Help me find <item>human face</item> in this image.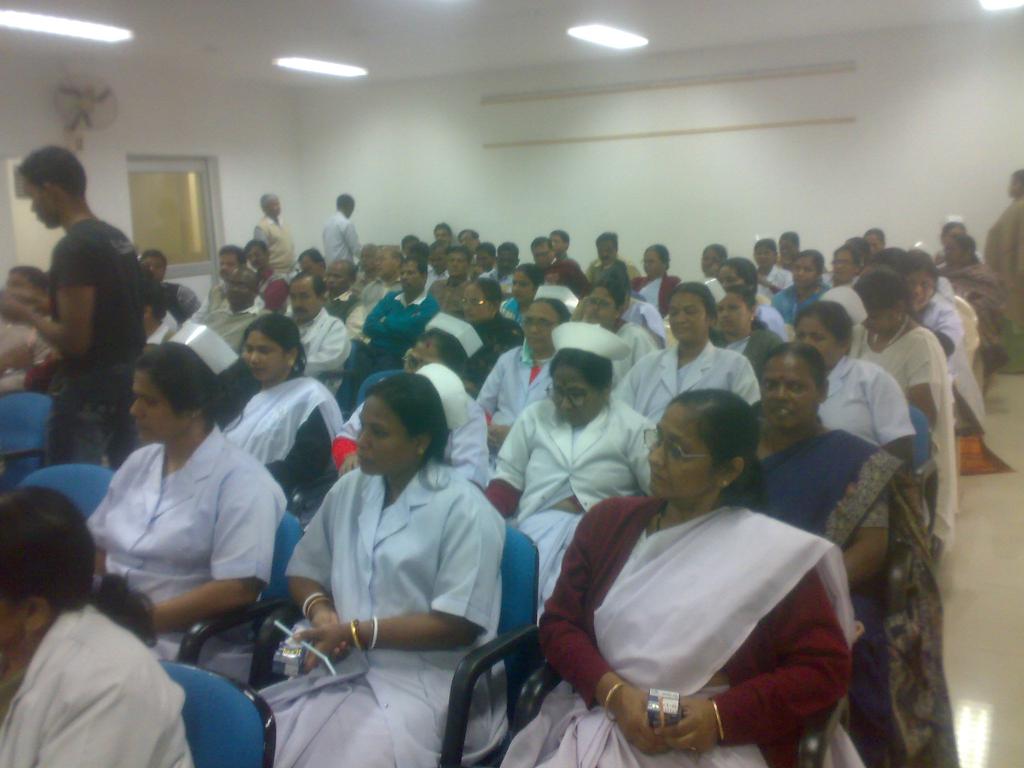
Found it: (left=288, top=282, right=315, bottom=321).
